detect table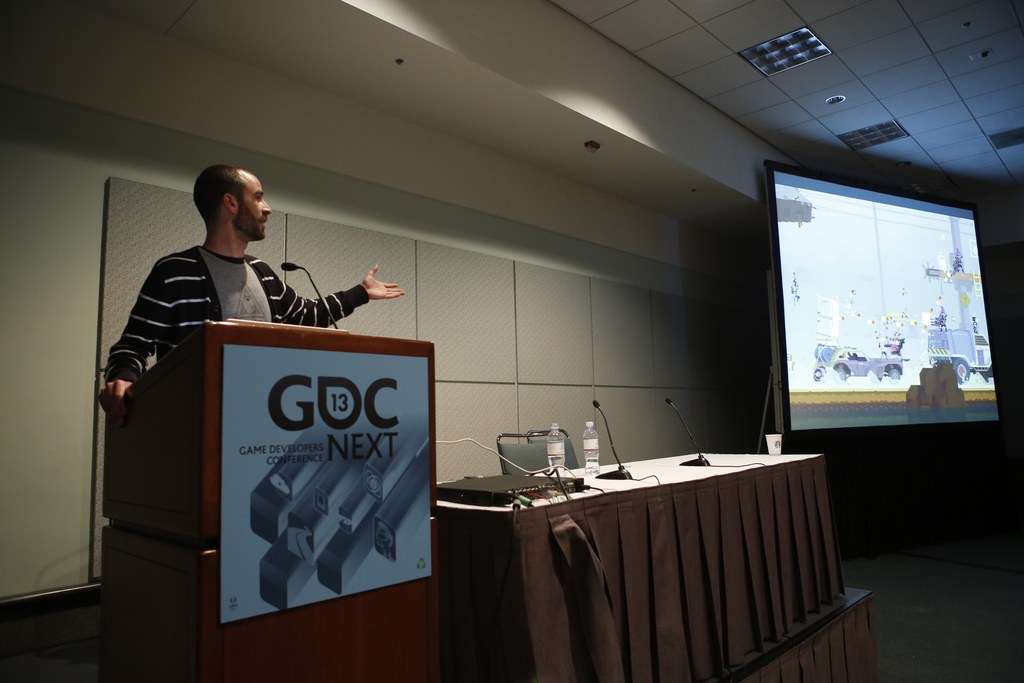
[430, 425, 848, 682]
